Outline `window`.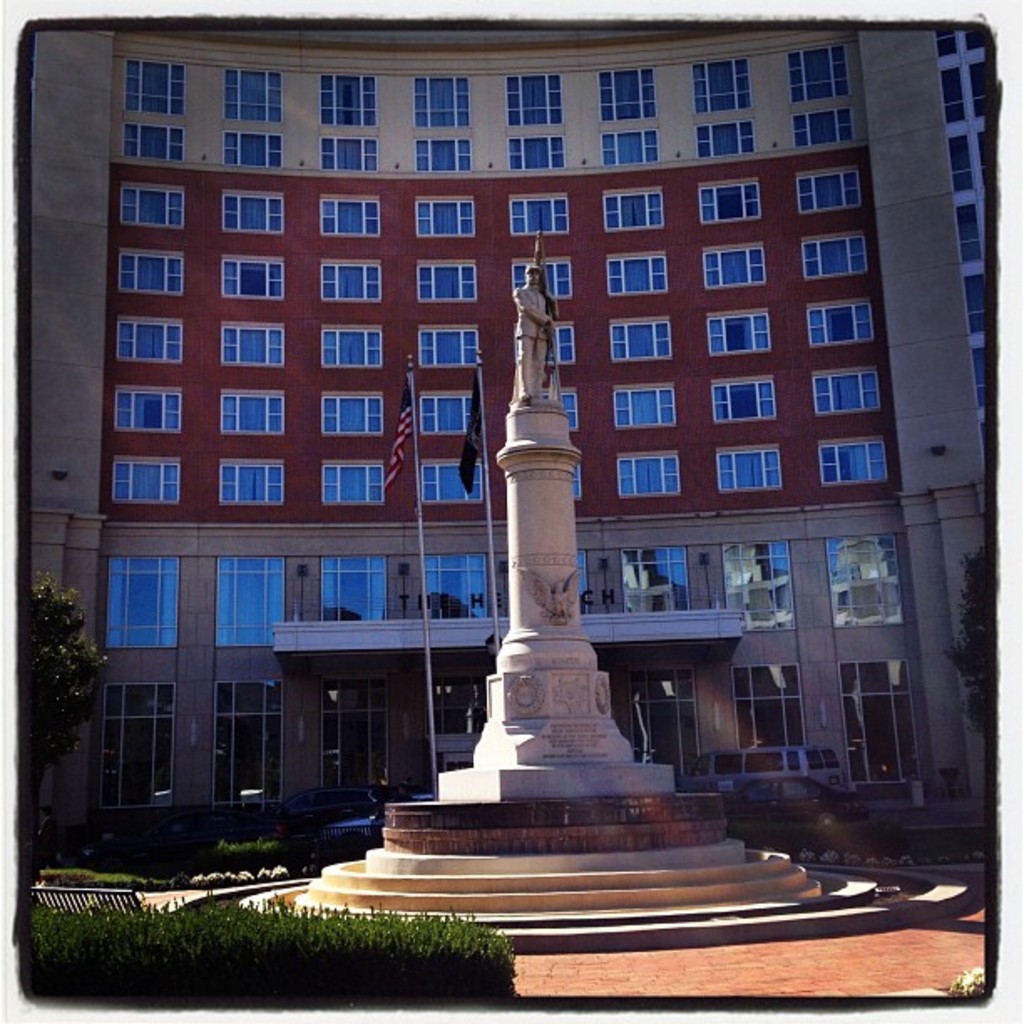
Outline: (119,315,182,363).
